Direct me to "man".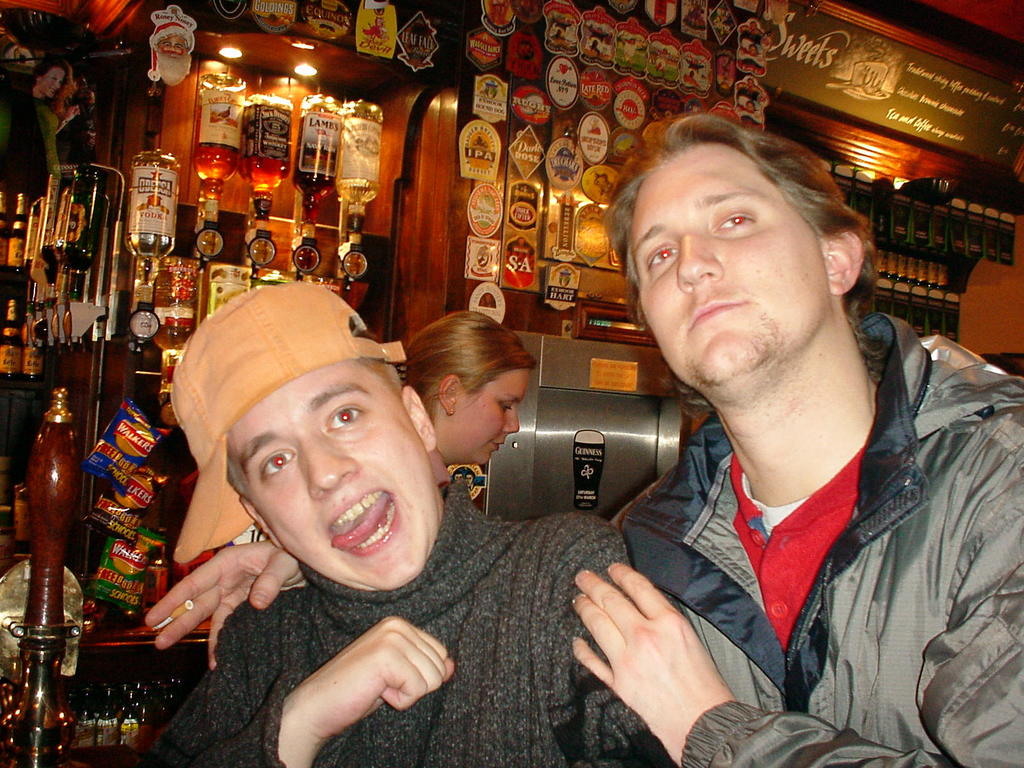
Direction: x1=465, y1=470, x2=477, y2=491.
